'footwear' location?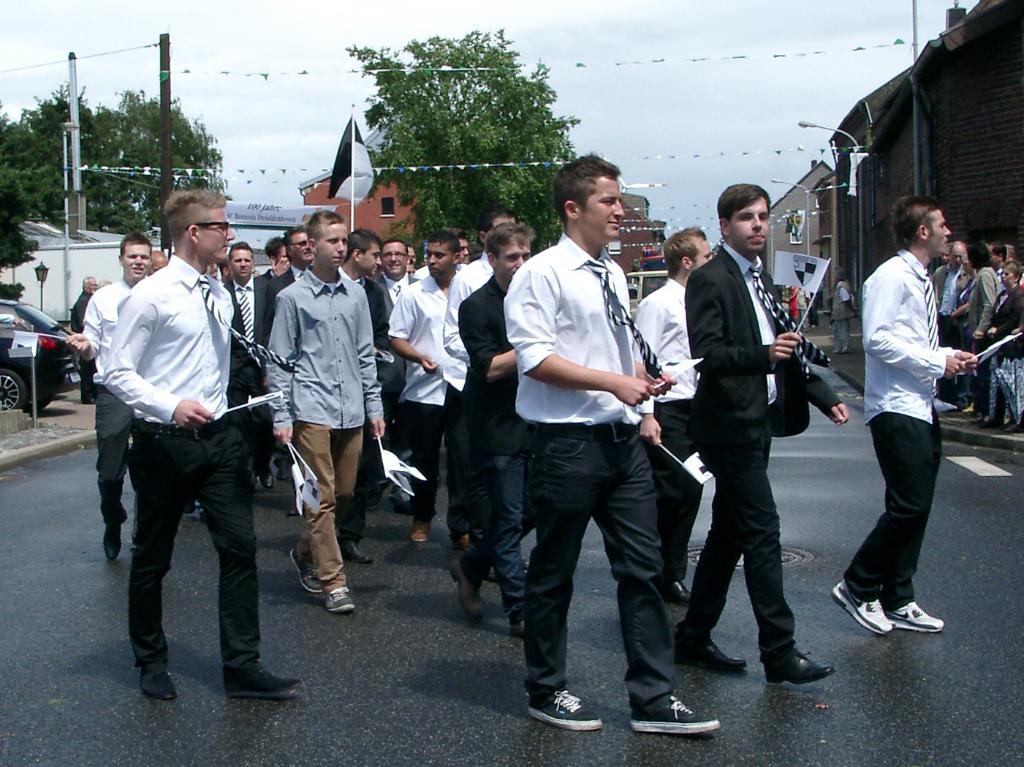
bbox(278, 454, 290, 486)
